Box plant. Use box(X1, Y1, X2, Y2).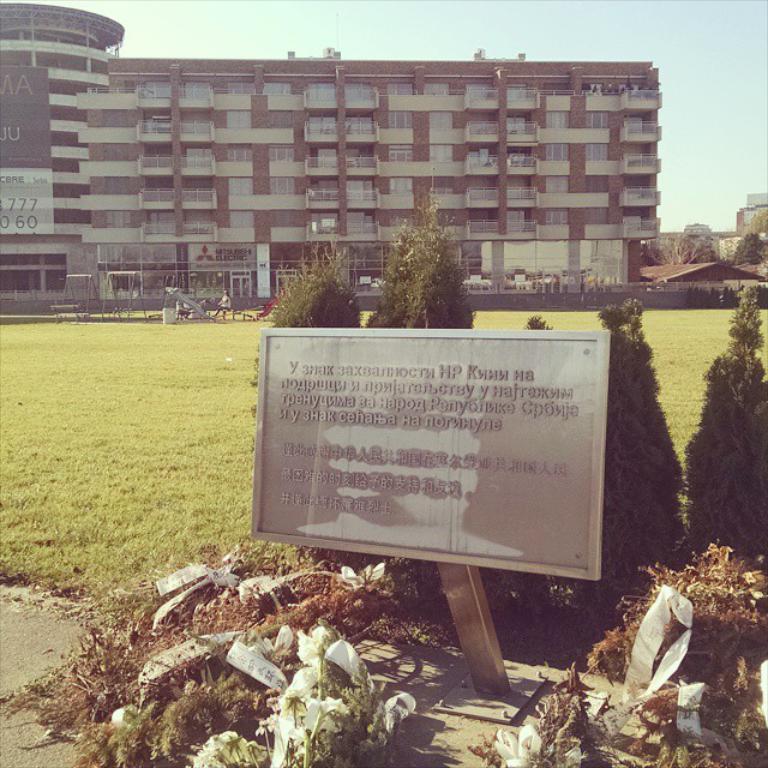
box(727, 228, 767, 270).
